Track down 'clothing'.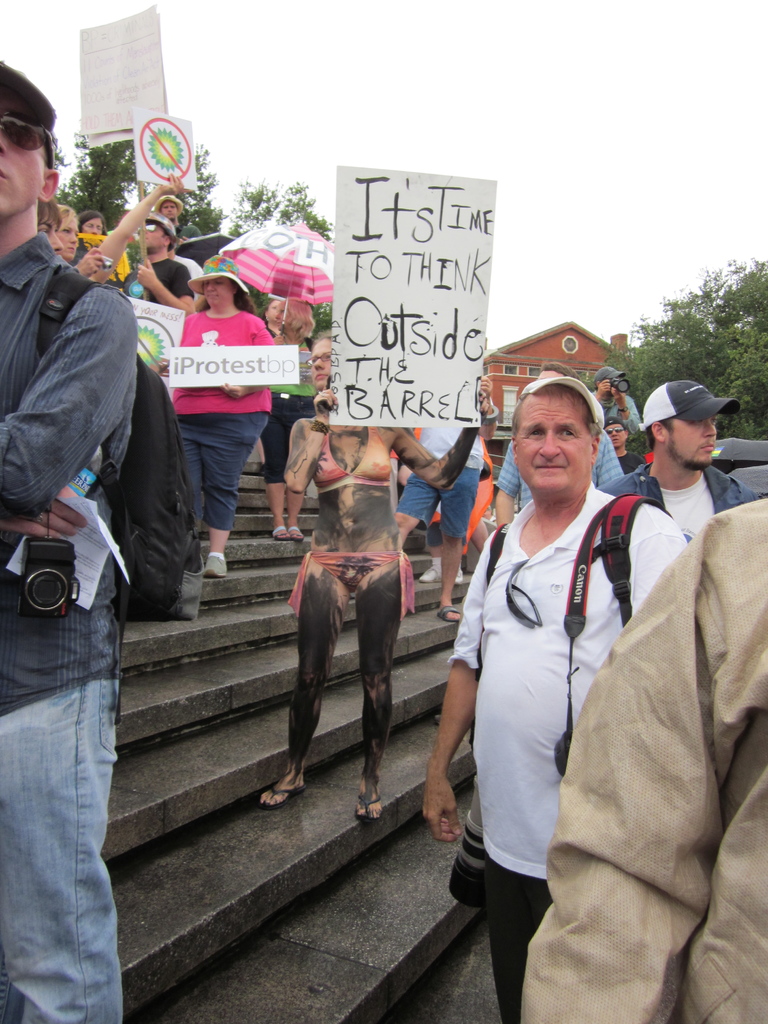
Tracked to rect(615, 452, 643, 471).
